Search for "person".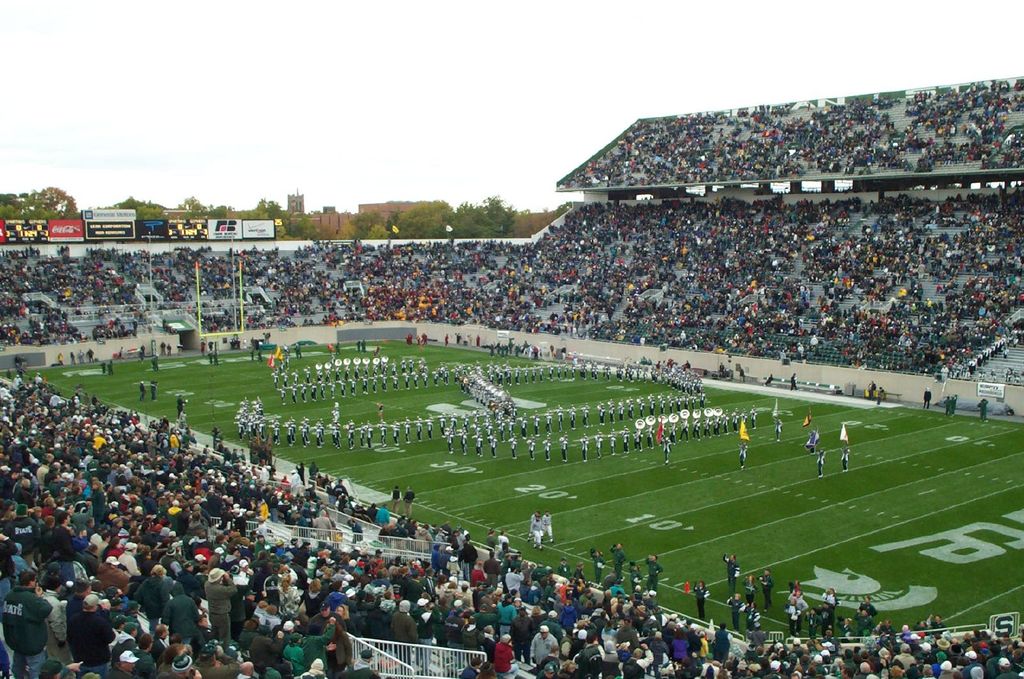
Found at {"x1": 723, "y1": 554, "x2": 742, "y2": 595}.
